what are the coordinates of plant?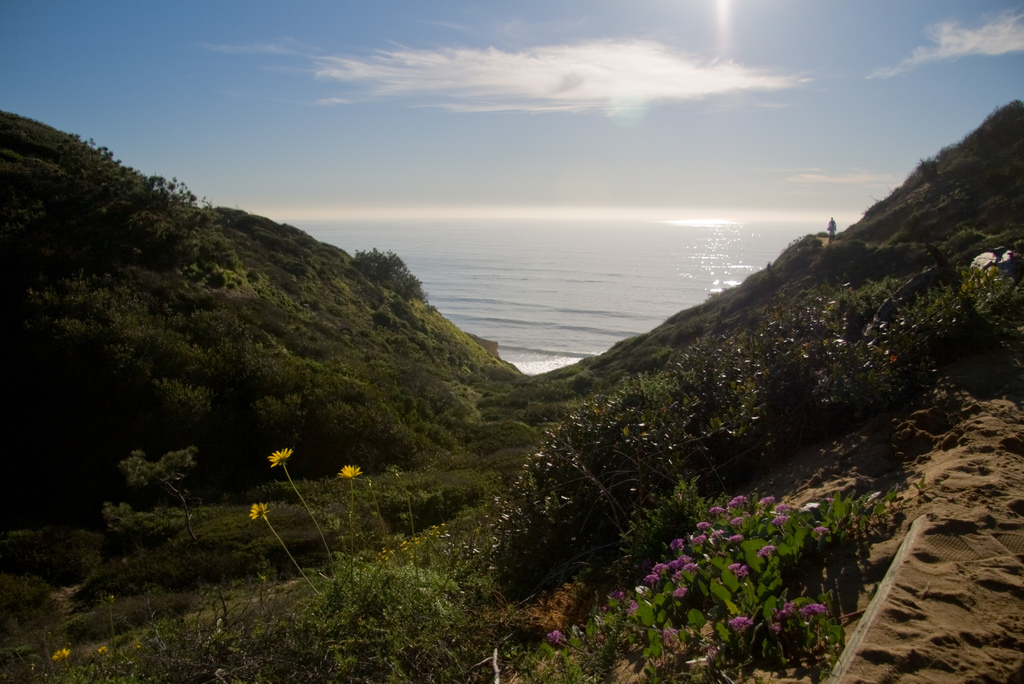
145, 169, 200, 205.
